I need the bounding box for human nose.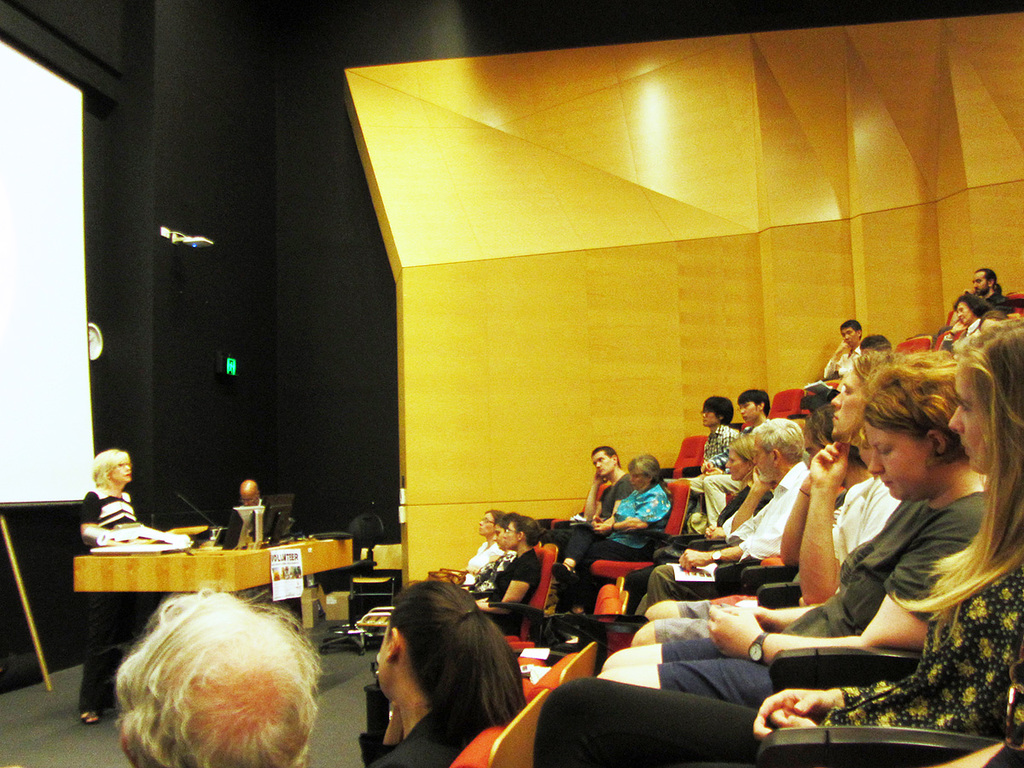
Here it is: <region>596, 458, 602, 468</region>.
